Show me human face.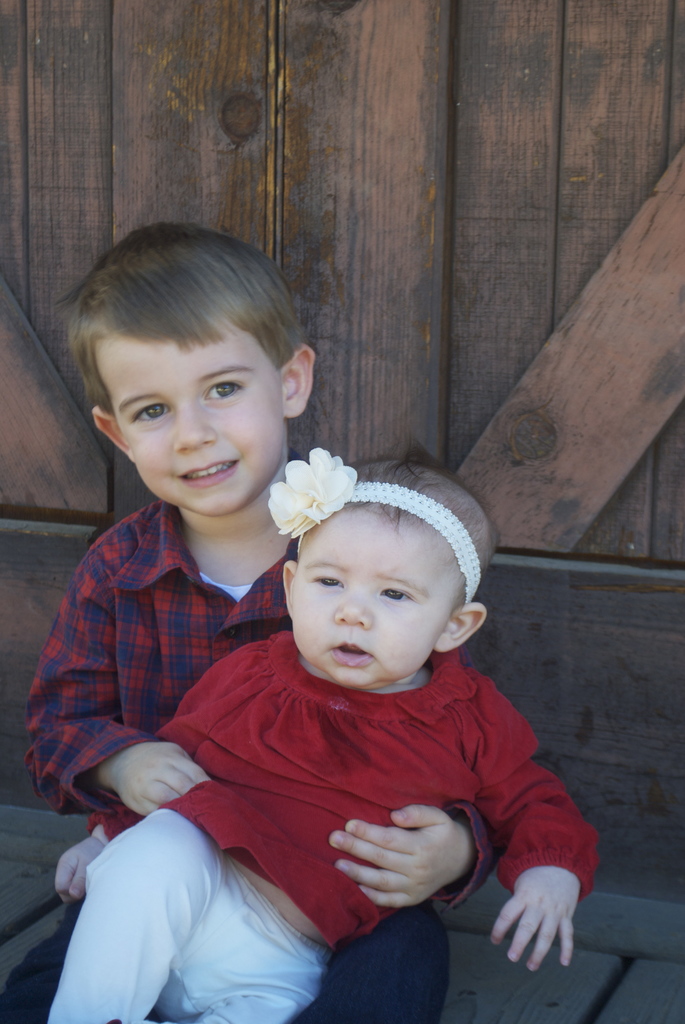
human face is here: box=[93, 312, 281, 513].
